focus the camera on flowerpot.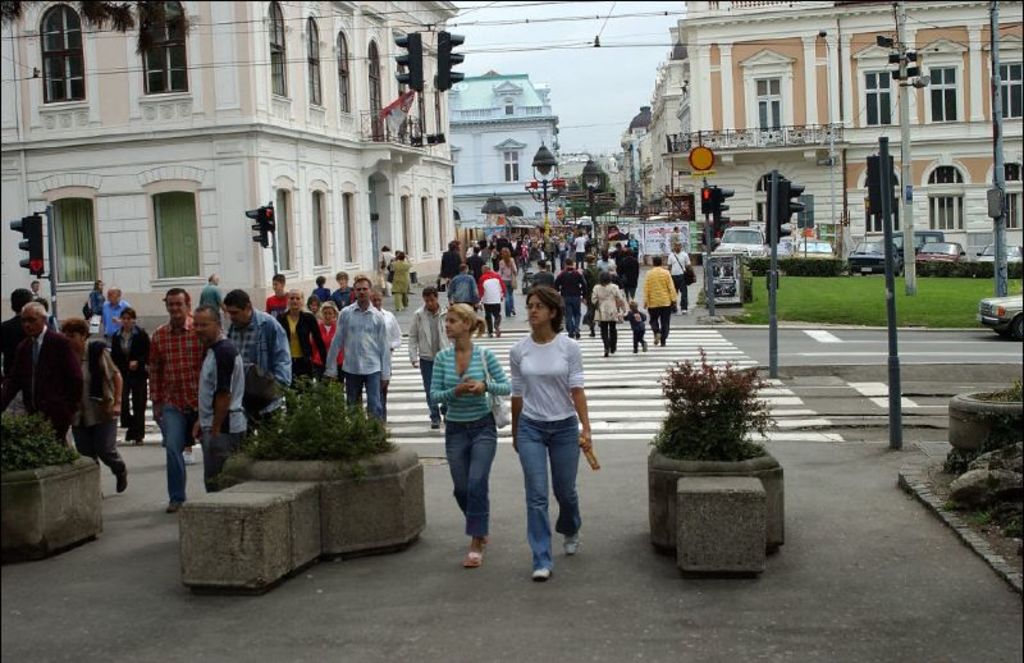
Focus region: <bbox>215, 435, 420, 562</bbox>.
